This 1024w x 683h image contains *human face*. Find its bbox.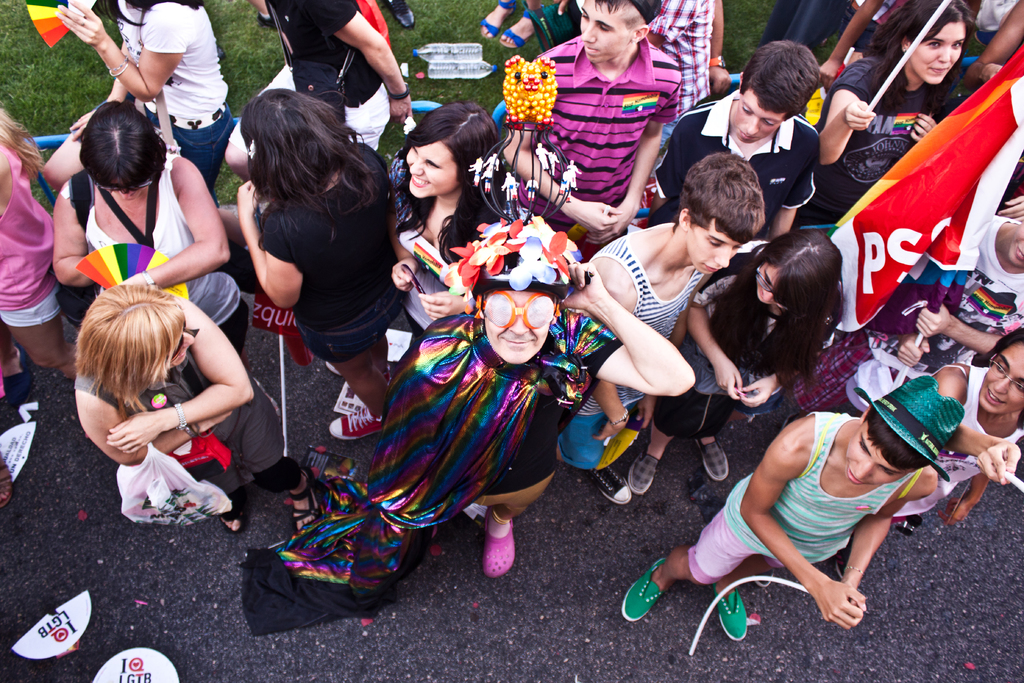
(728,85,790,145).
